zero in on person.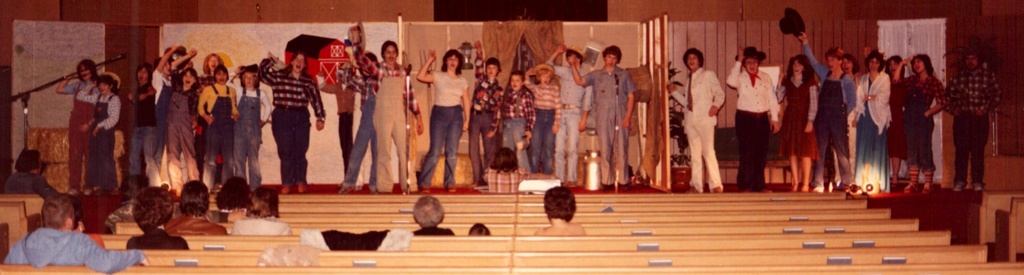
Zeroed in: [351, 26, 421, 195].
